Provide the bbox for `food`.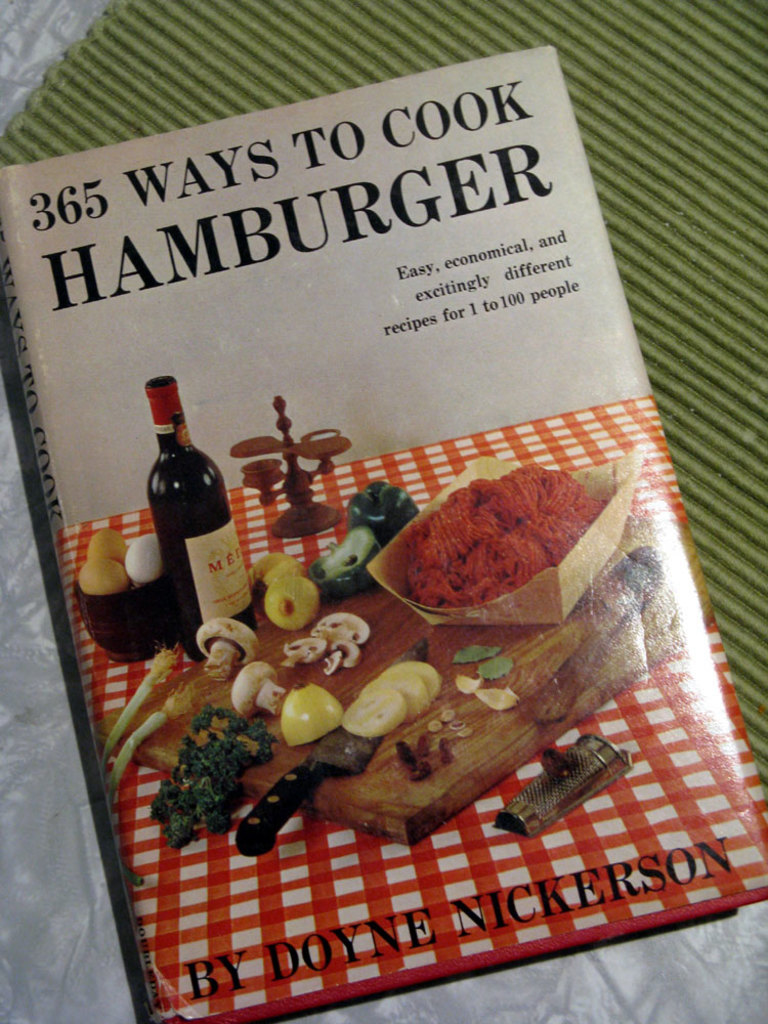
<region>124, 532, 163, 586</region>.
